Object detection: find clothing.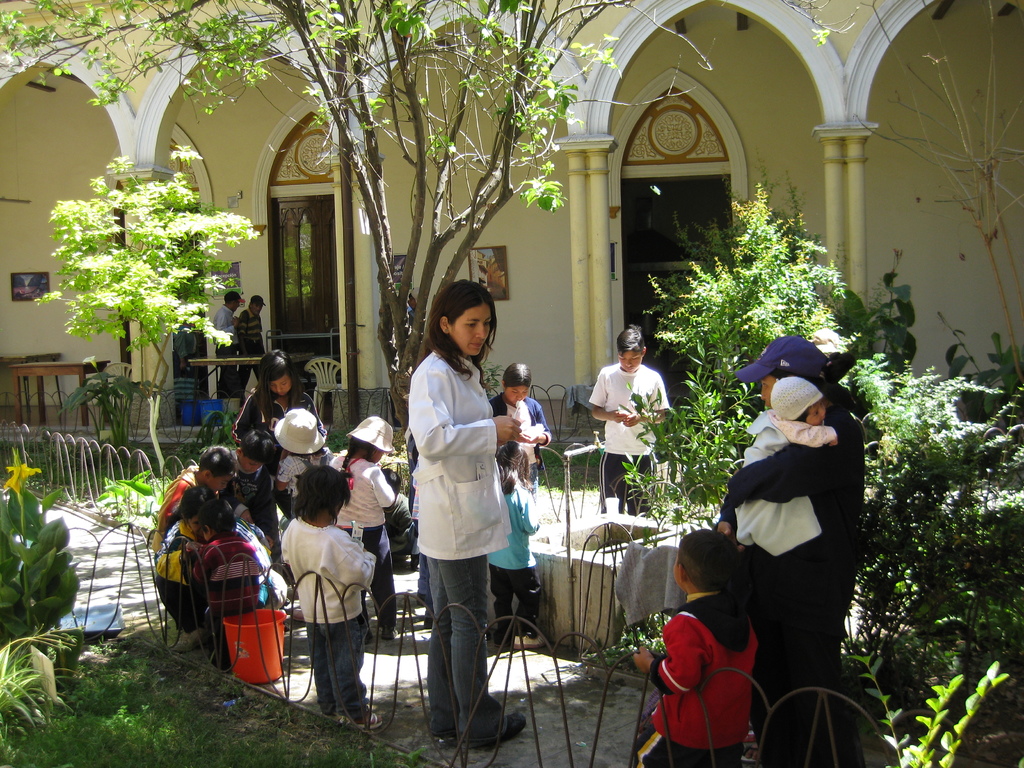
box(586, 359, 669, 516).
